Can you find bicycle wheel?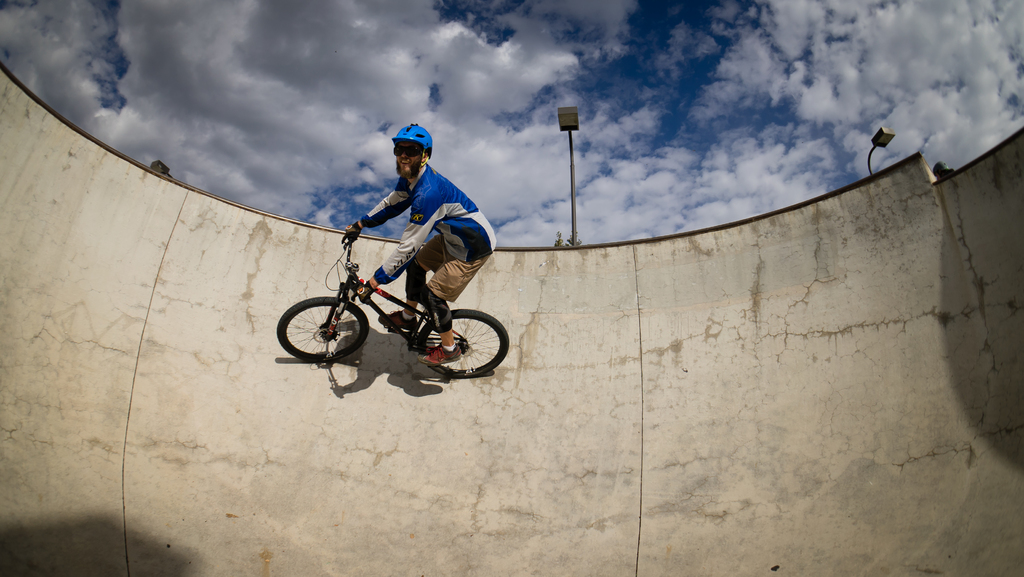
Yes, bounding box: <box>276,294,371,367</box>.
